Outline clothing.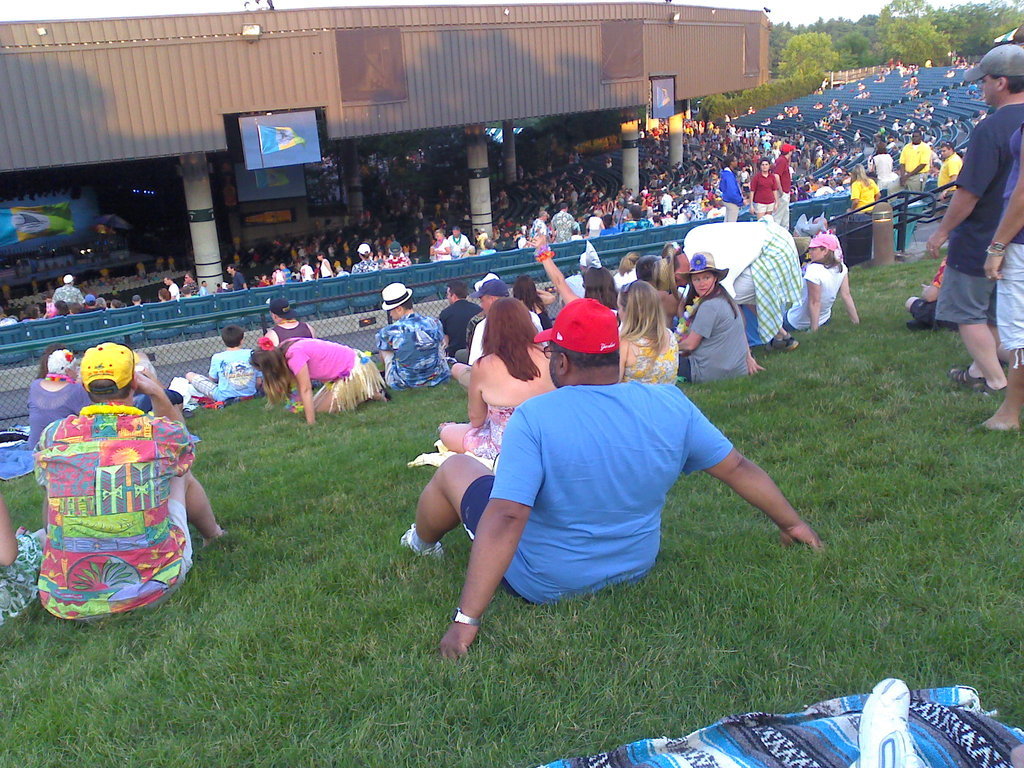
Outline: locate(897, 140, 928, 194).
